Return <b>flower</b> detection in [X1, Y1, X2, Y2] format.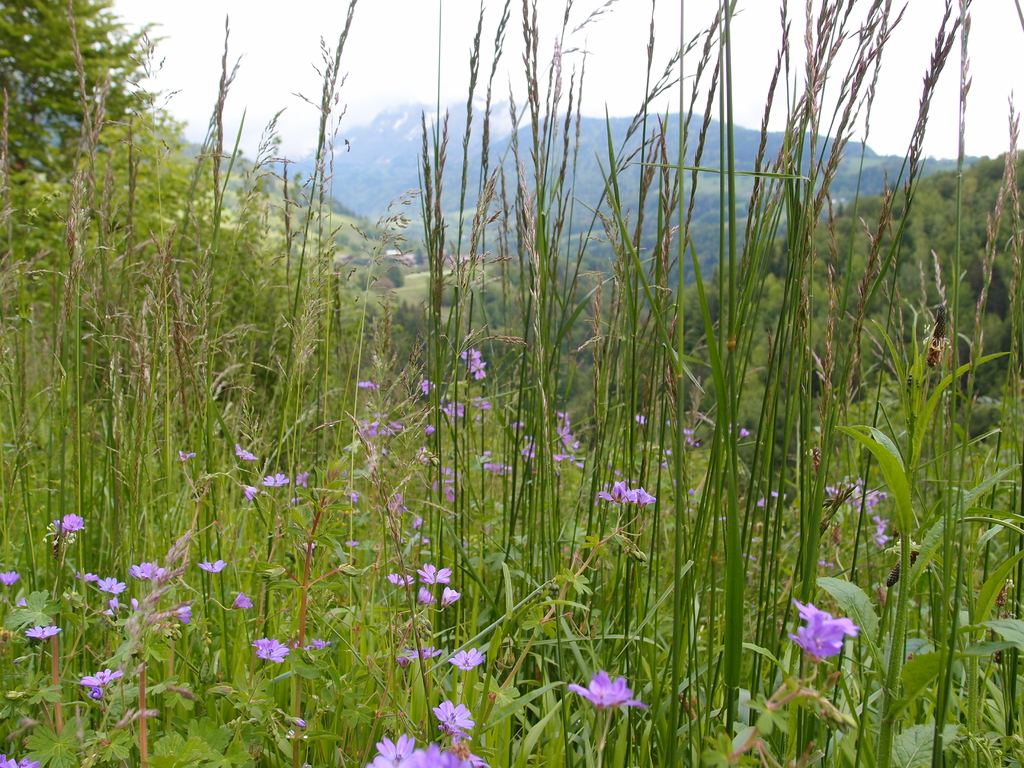
[452, 647, 481, 671].
